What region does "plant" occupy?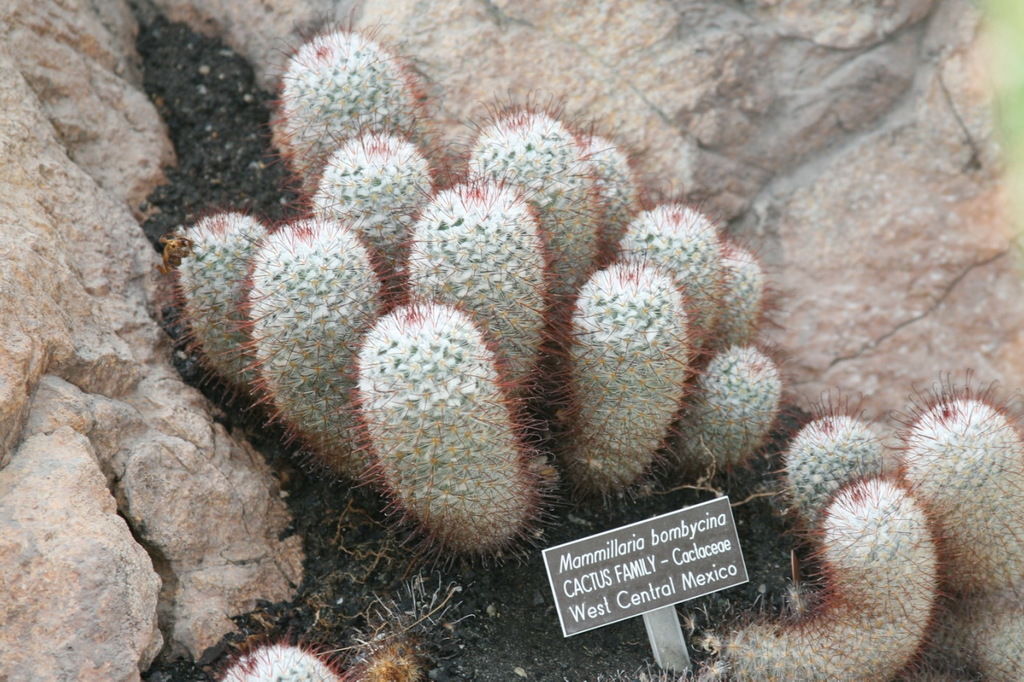
crop(212, 621, 366, 681).
